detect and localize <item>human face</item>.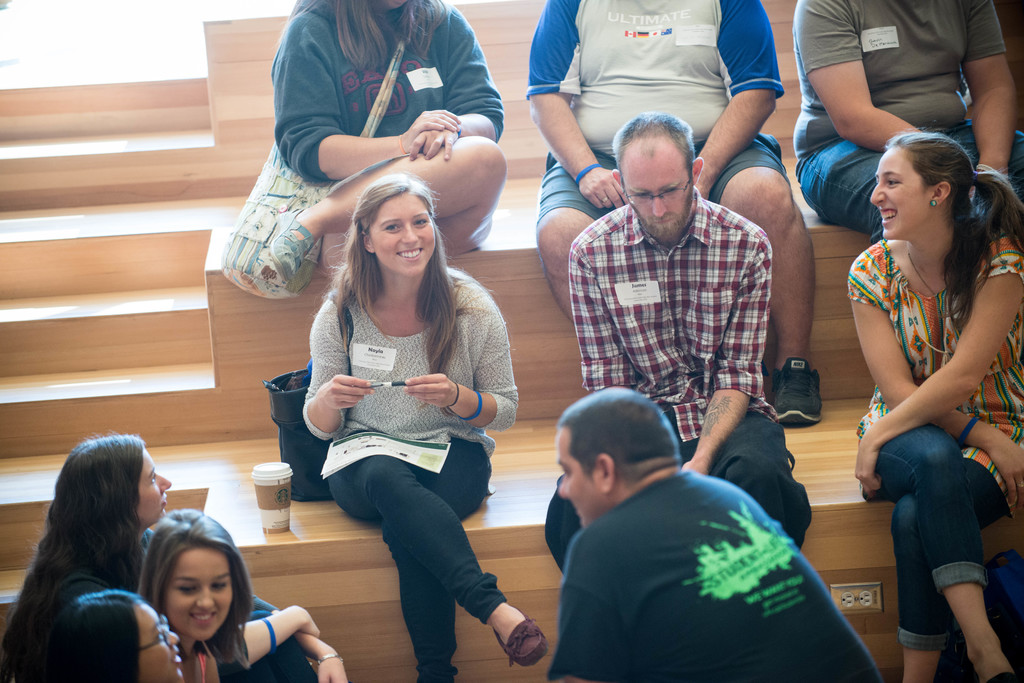
Localized at [left=371, top=192, right=439, bottom=278].
